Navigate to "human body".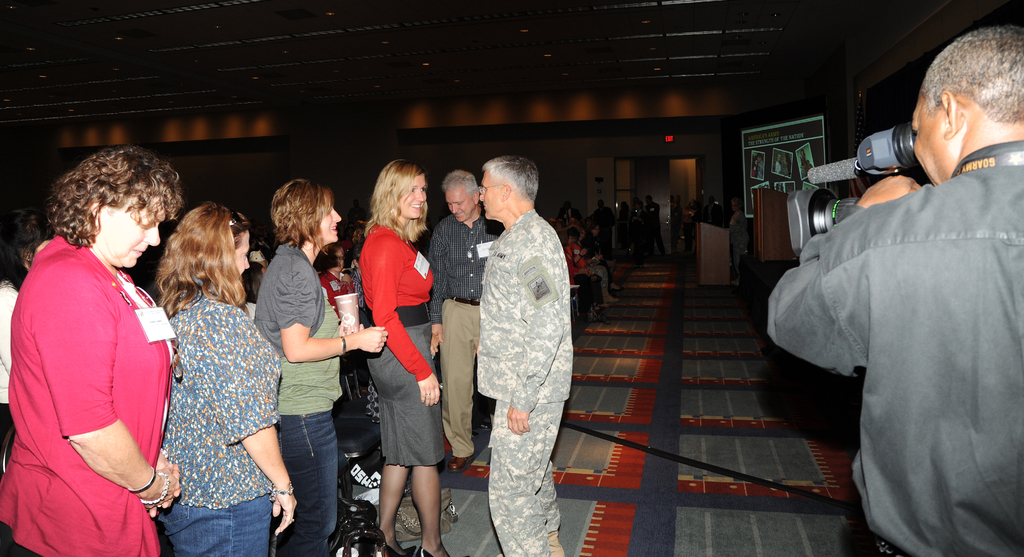
Navigation target: box=[483, 206, 575, 556].
